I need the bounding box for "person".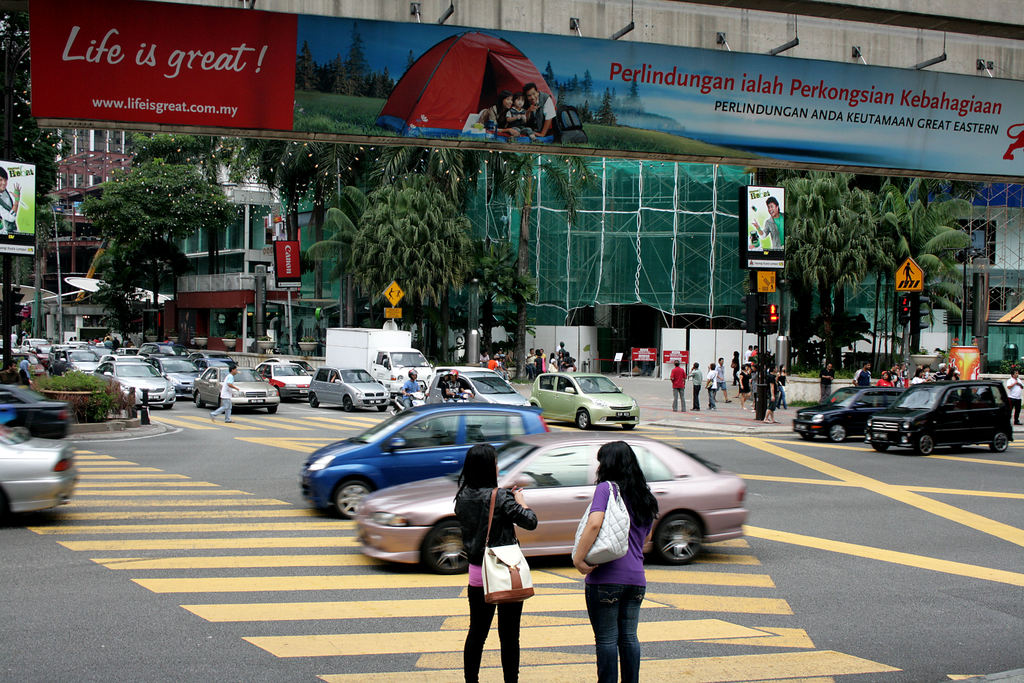
Here it is: <bbox>456, 441, 535, 682</bbox>.
